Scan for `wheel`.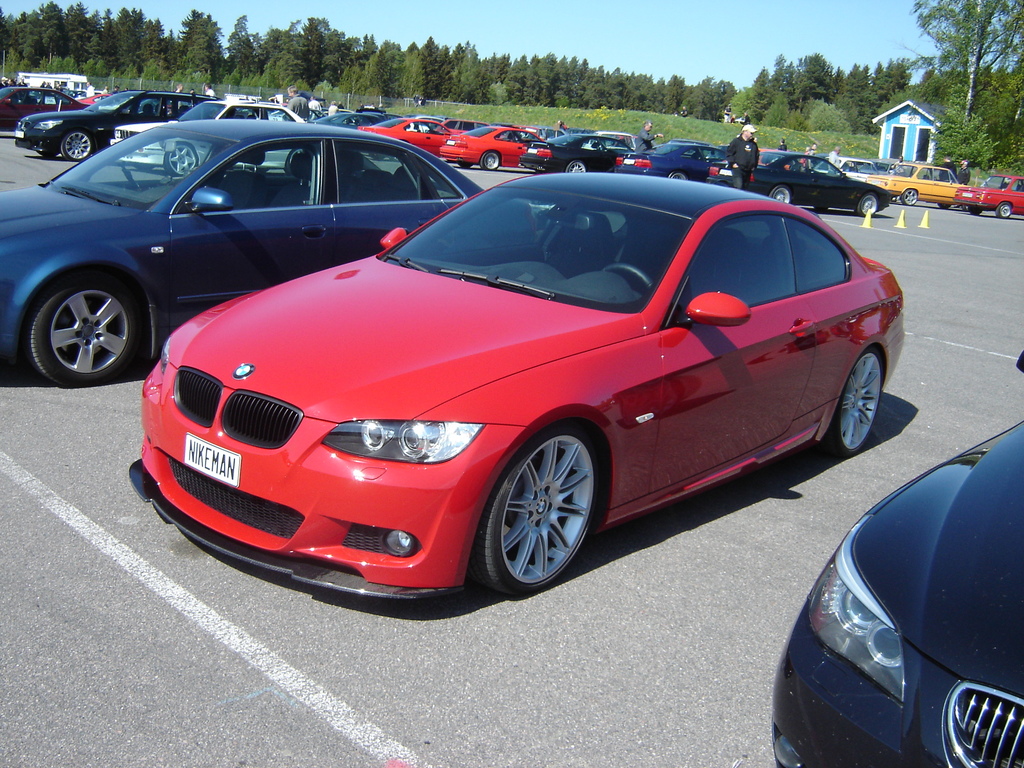
Scan result: box(390, 145, 401, 161).
